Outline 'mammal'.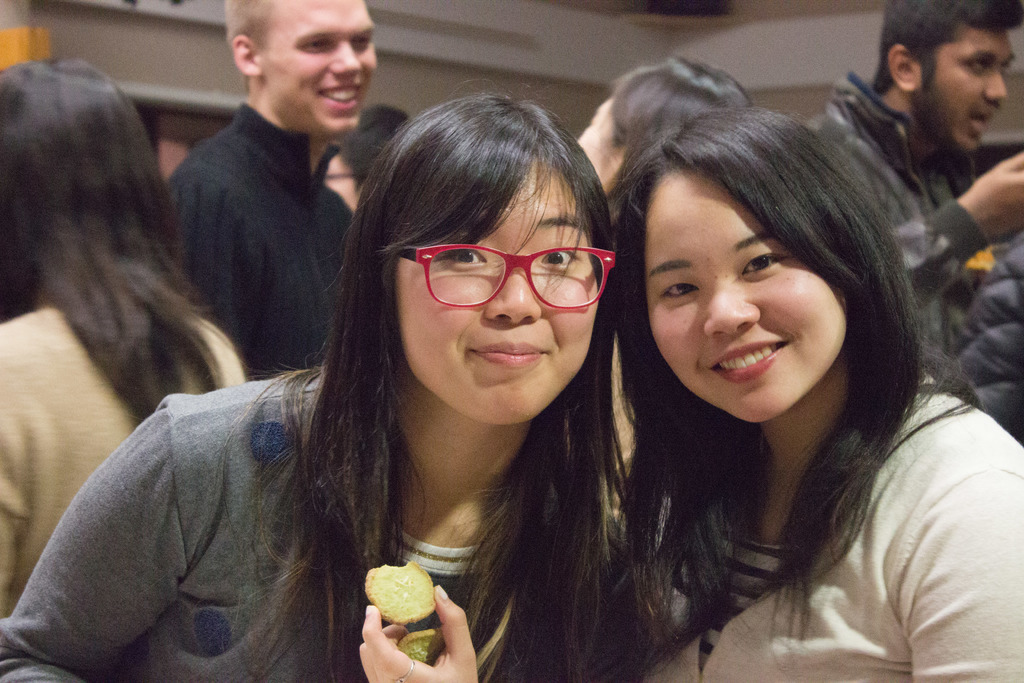
Outline: region(572, 53, 755, 210).
